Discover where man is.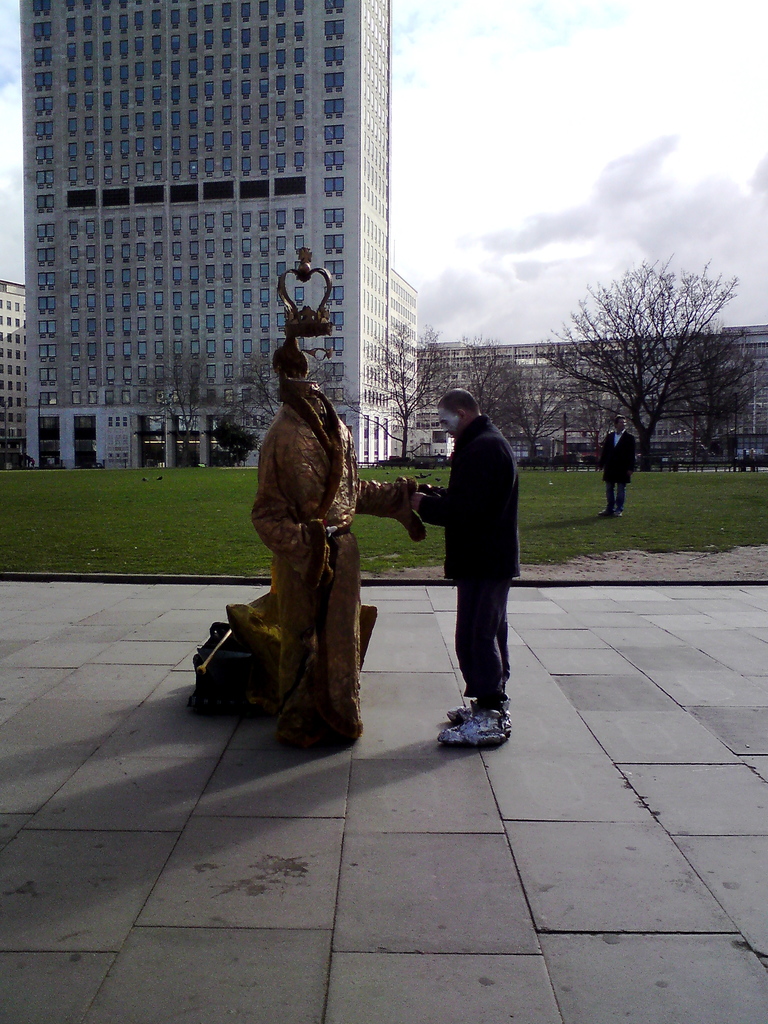
Discovered at [602, 415, 633, 519].
